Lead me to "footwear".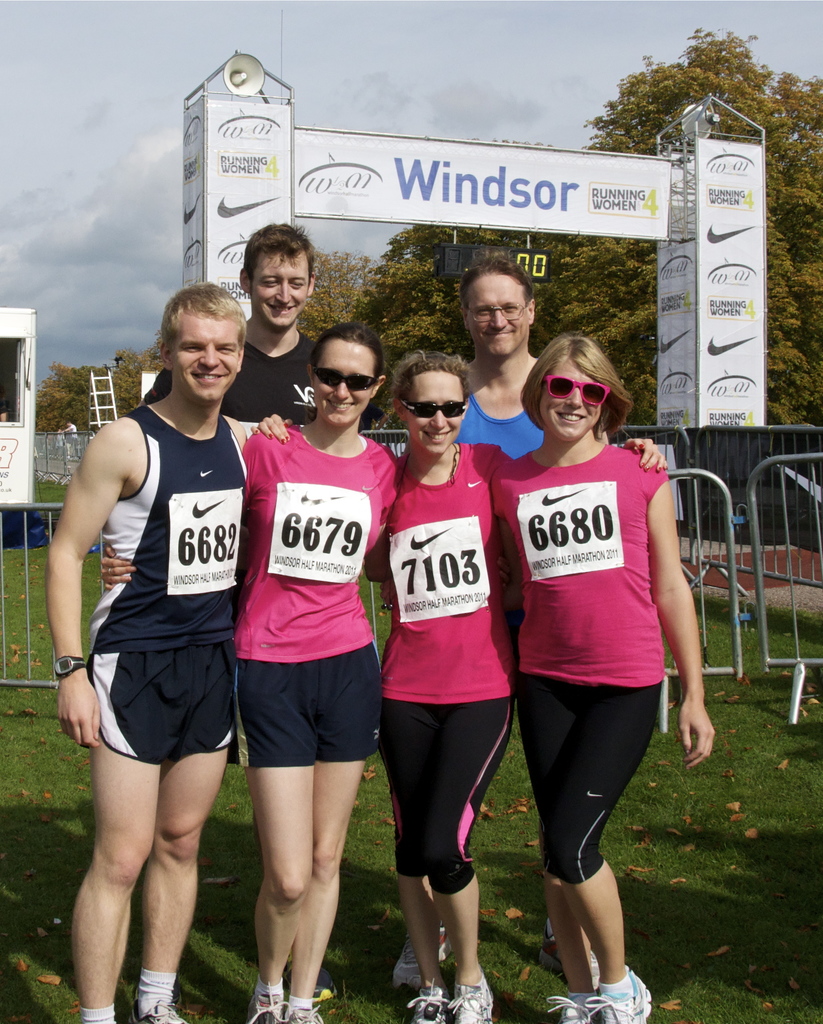
Lead to <bbox>400, 996, 447, 1023</bbox>.
